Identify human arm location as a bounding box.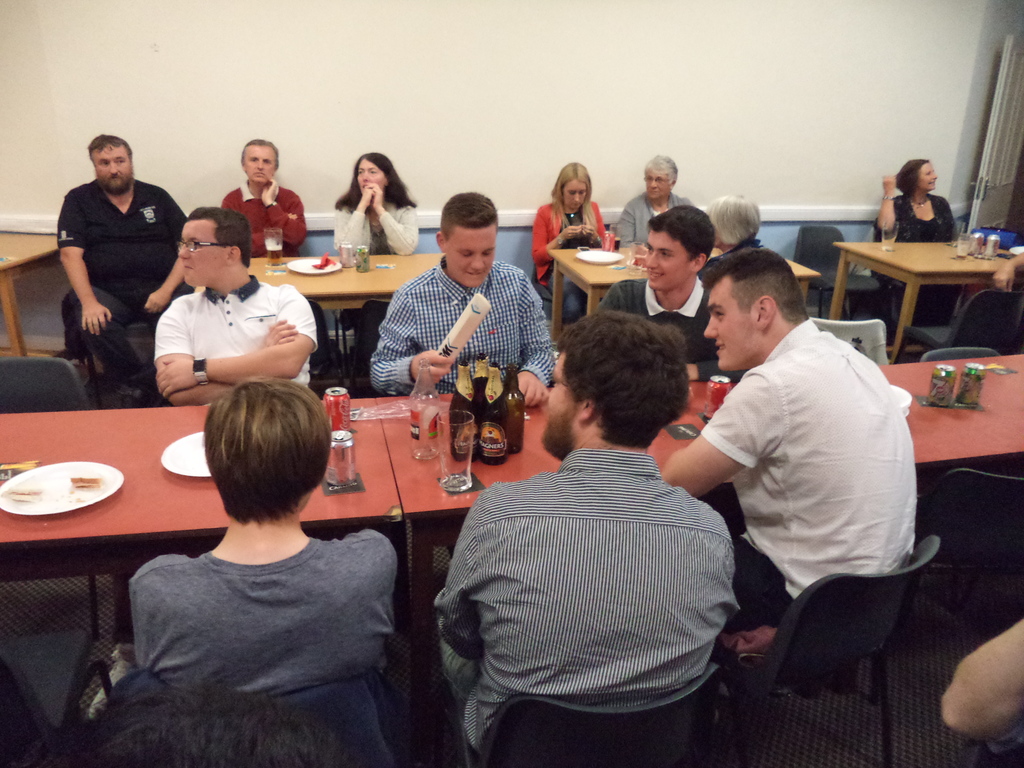
Rect(438, 487, 506, 655).
